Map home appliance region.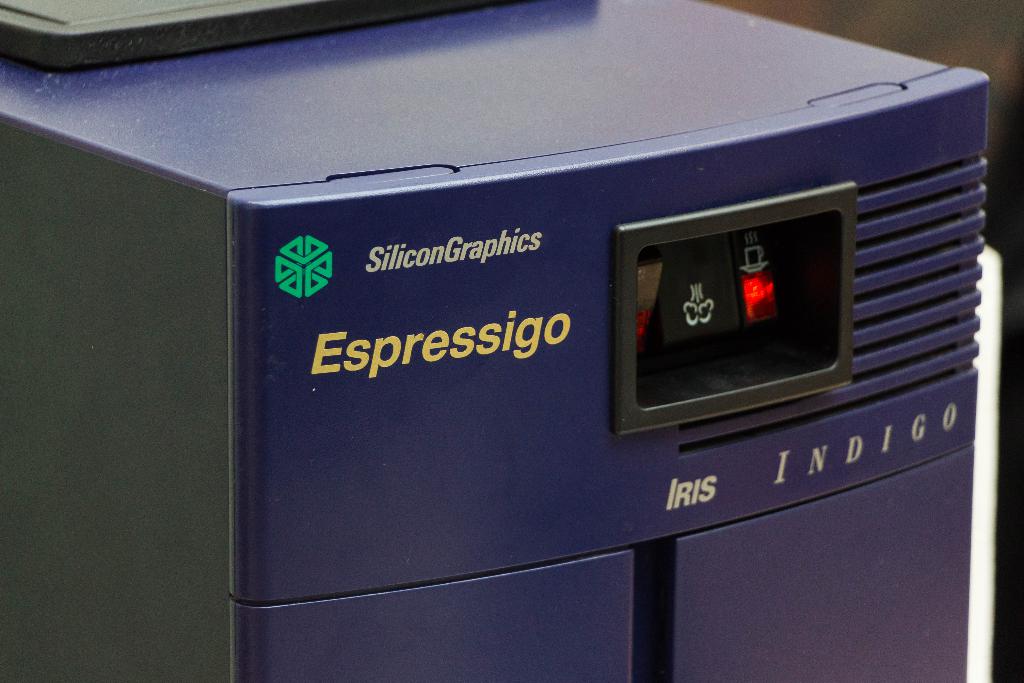
Mapped to [0, 0, 991, 682].
